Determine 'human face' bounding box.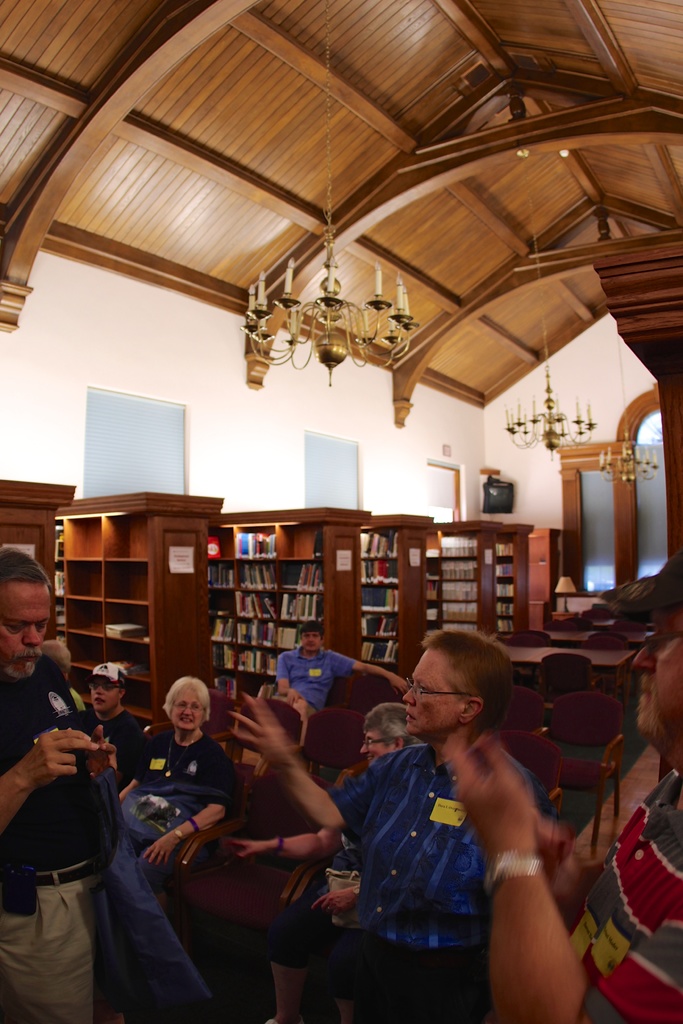
Determined: locate(402, 648, 456, 735).
